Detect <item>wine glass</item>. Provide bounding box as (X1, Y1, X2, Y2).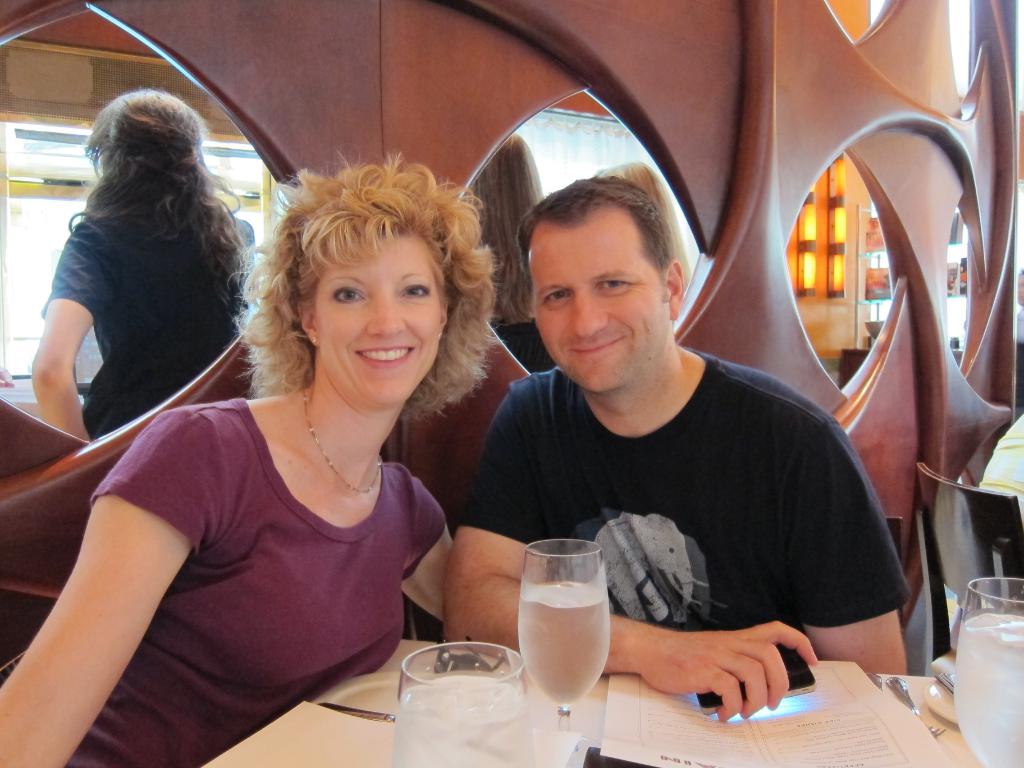
(392, 641, 525, 767).
